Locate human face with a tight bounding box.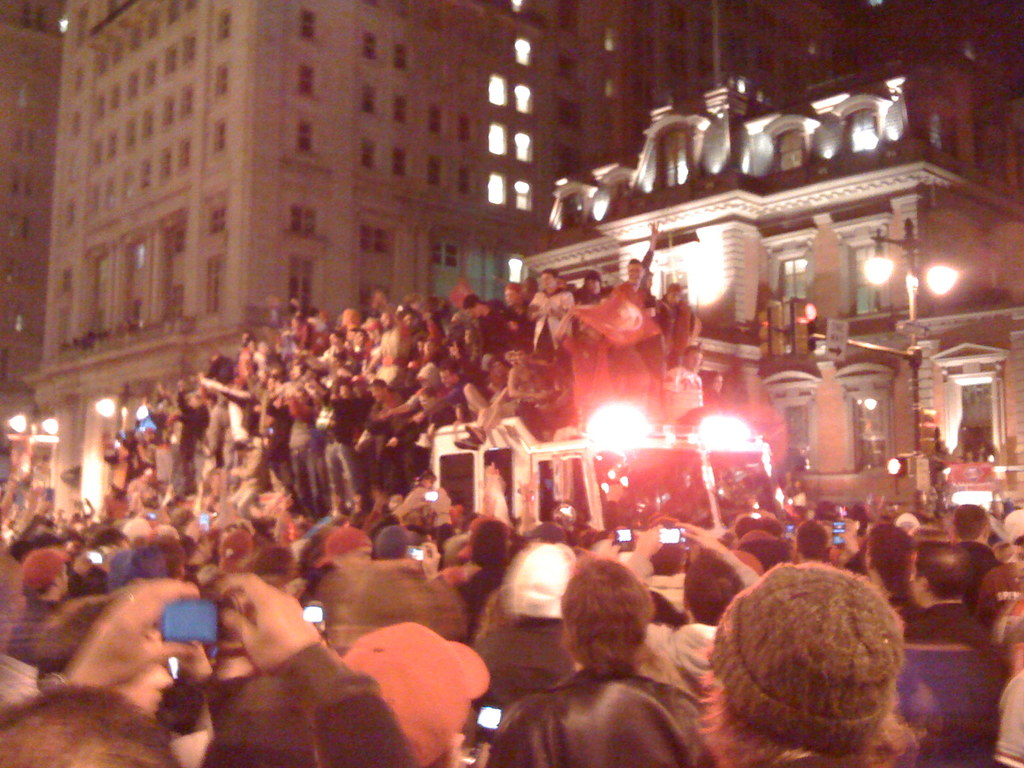
bbox(371, 385, 379, 403).
